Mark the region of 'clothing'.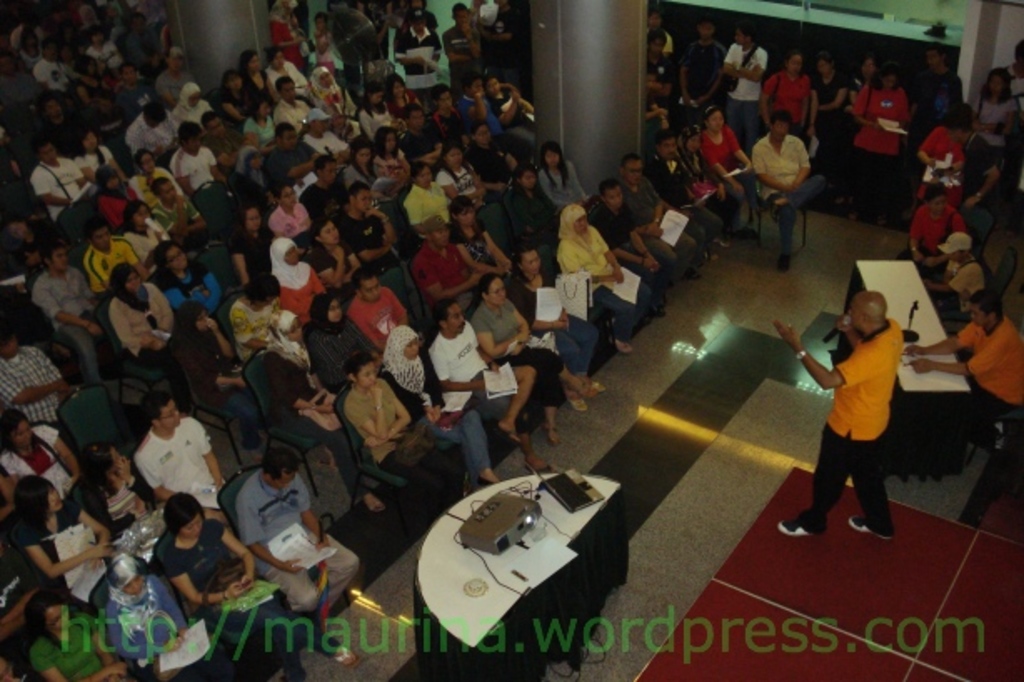
Region: 472:140:529:175.
